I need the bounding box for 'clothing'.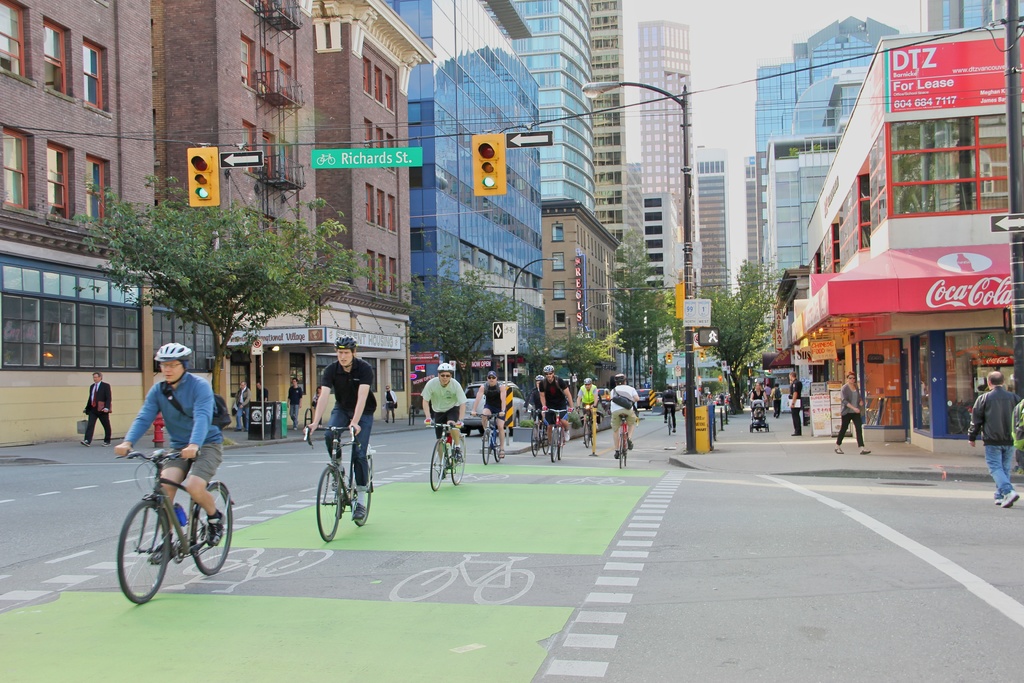
Here it is: <box>420,377,470,436</box>.
